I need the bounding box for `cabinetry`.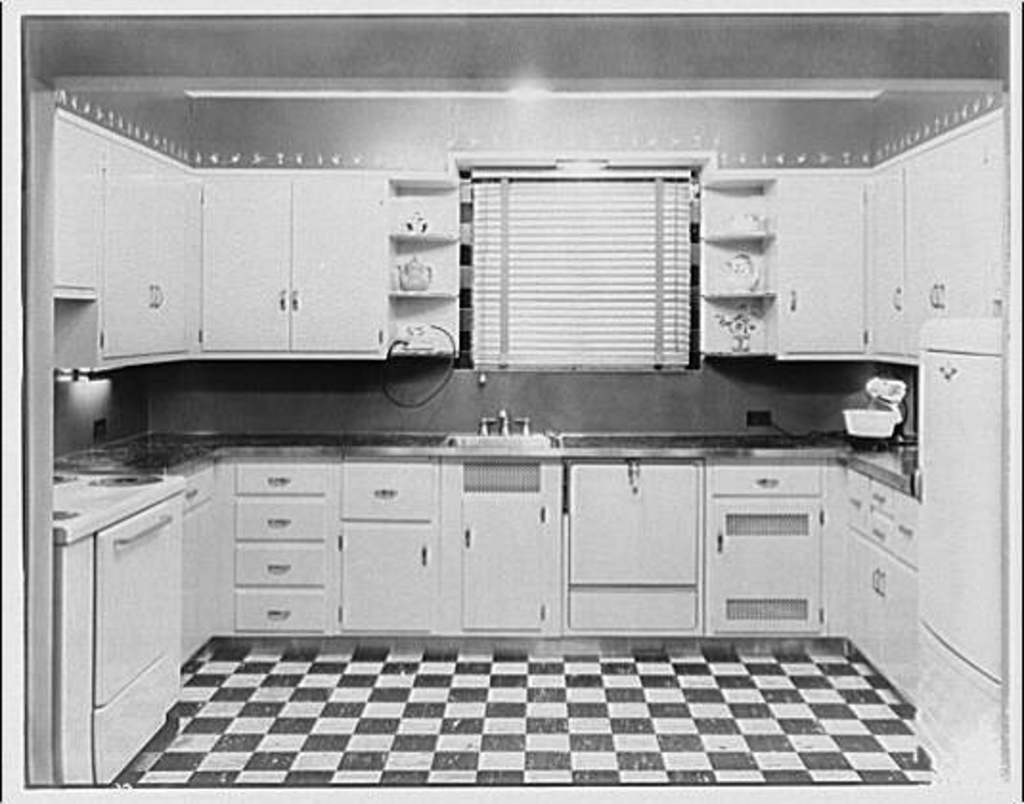
Here it is: 50/101/94/391.
